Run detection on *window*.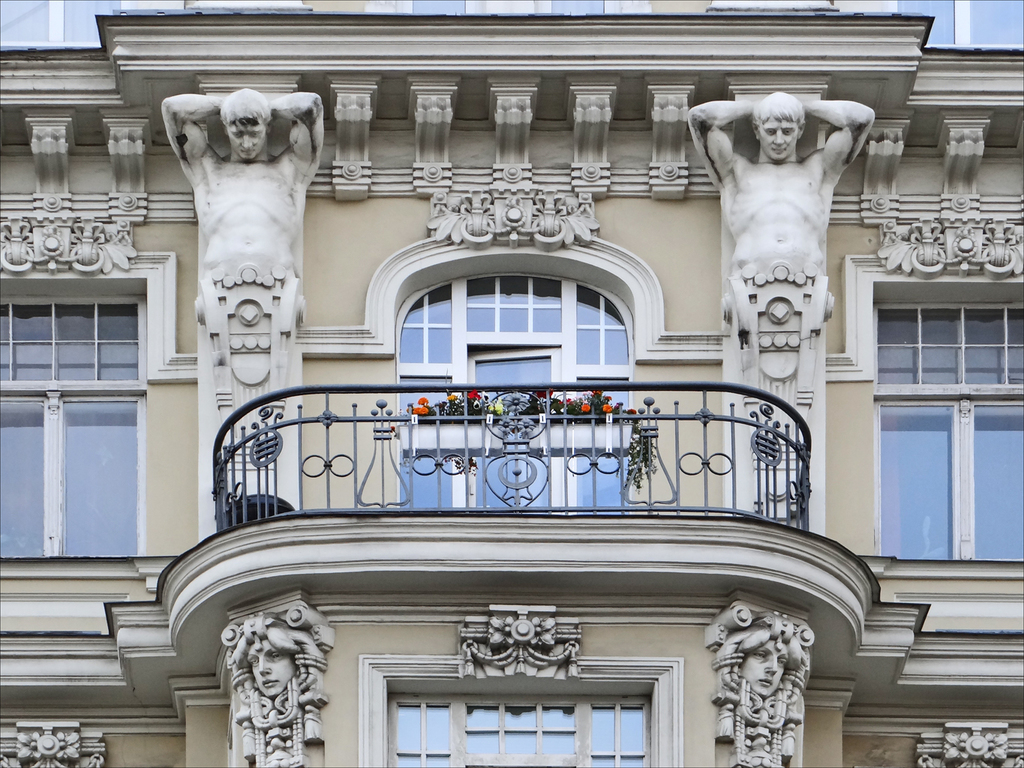
Result: detection(356, 654, 684, 767).
